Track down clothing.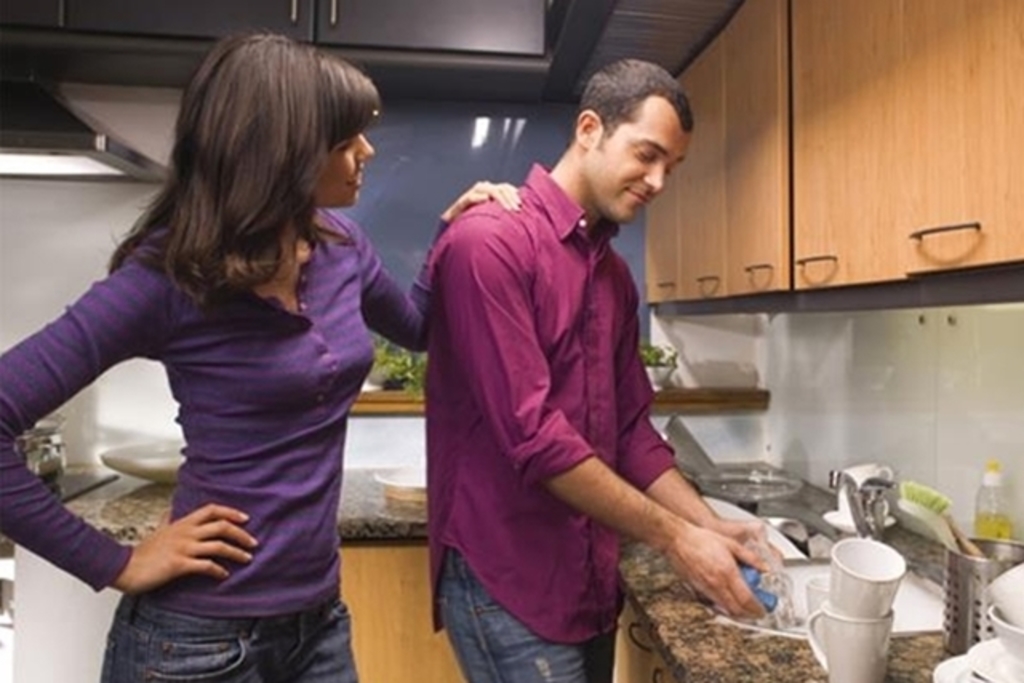
Tracked to BBox(411, 120, 702, 645).
